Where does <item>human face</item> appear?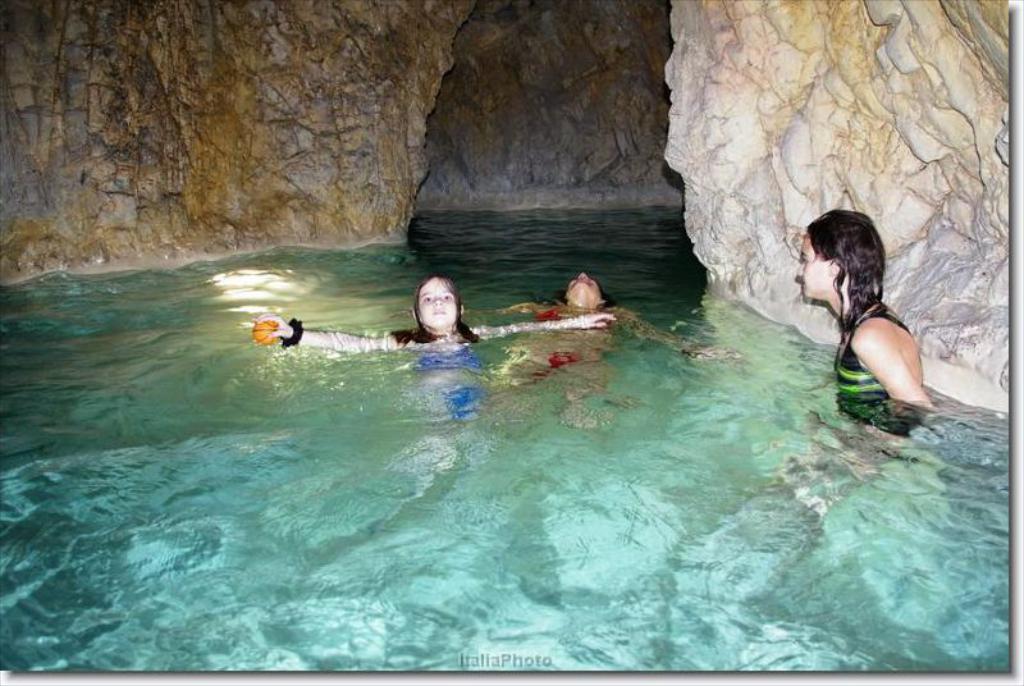
Appears at Rect(795, 234, 831, 301).
